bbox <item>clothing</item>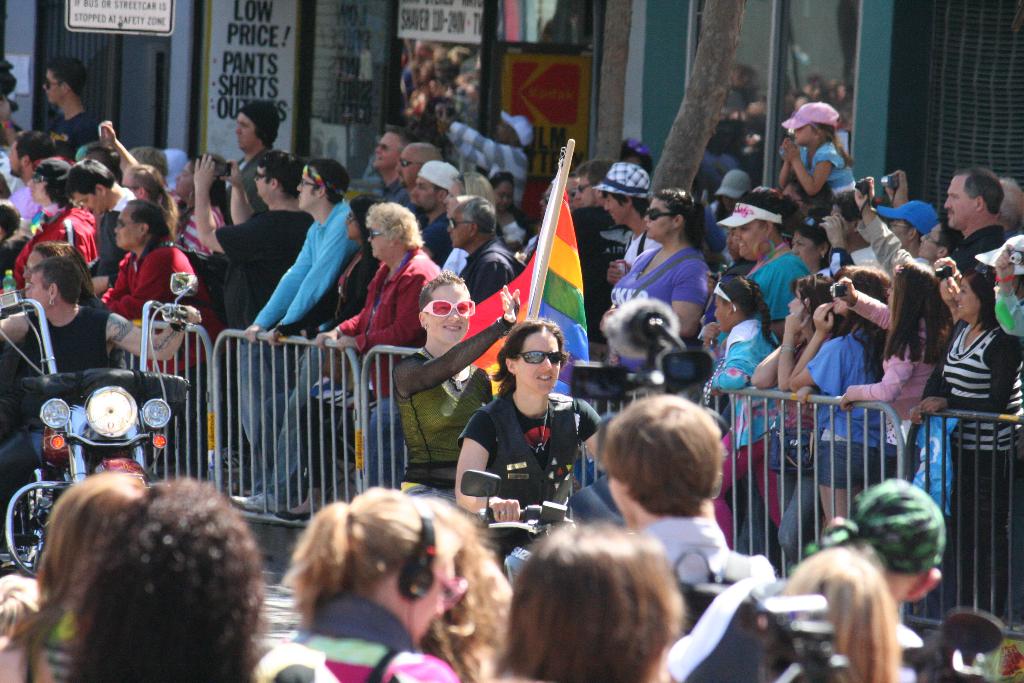
(x1=927, y1=317, x2=1023, y2=620)
